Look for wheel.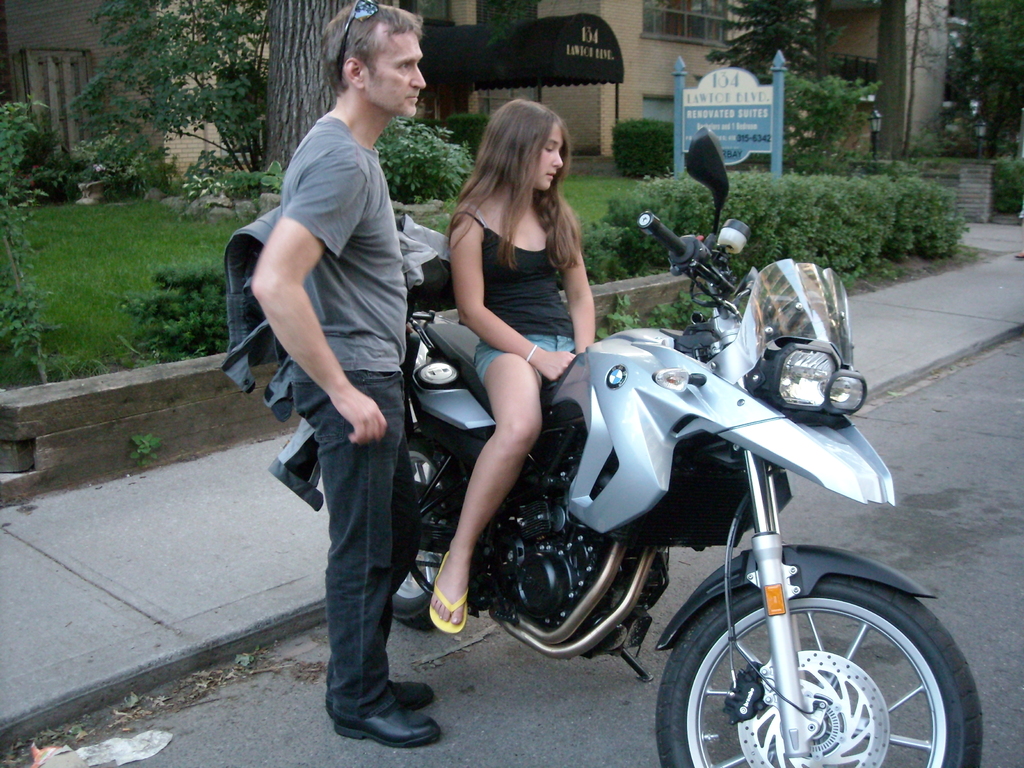
Found: locate(381, 428, 474, 627).
